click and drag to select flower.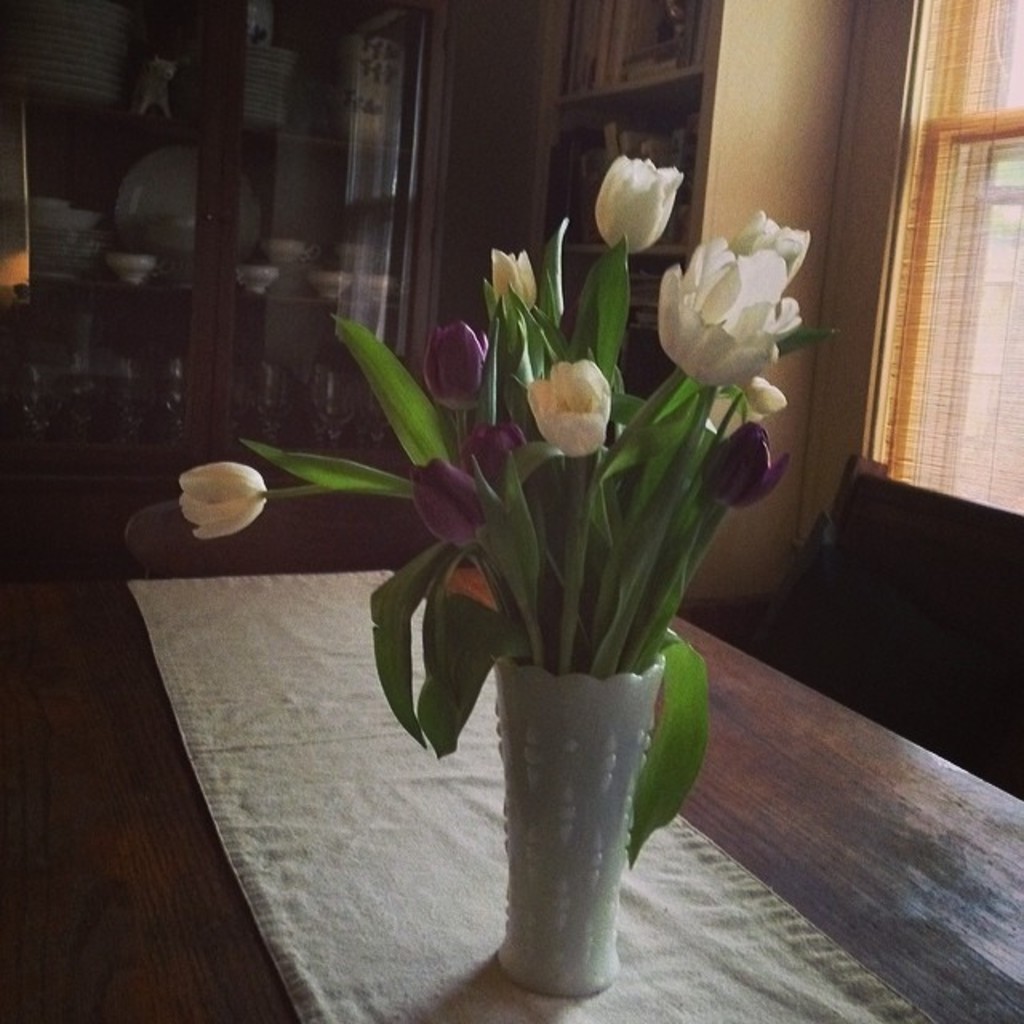
Selection: left=181, top=462, right=272, bottom=536.
